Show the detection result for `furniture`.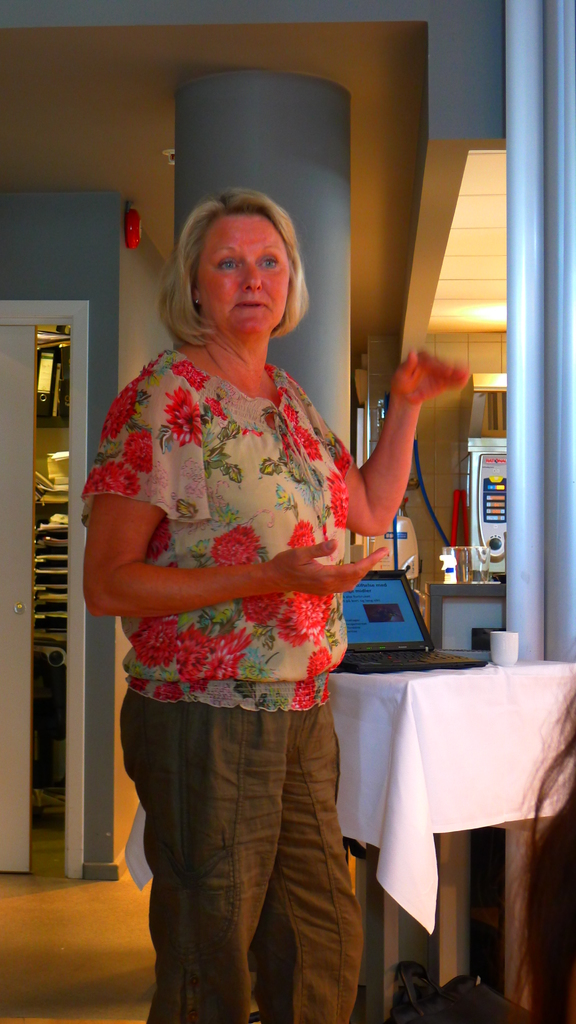
region(116, 659, 575, 1023).
